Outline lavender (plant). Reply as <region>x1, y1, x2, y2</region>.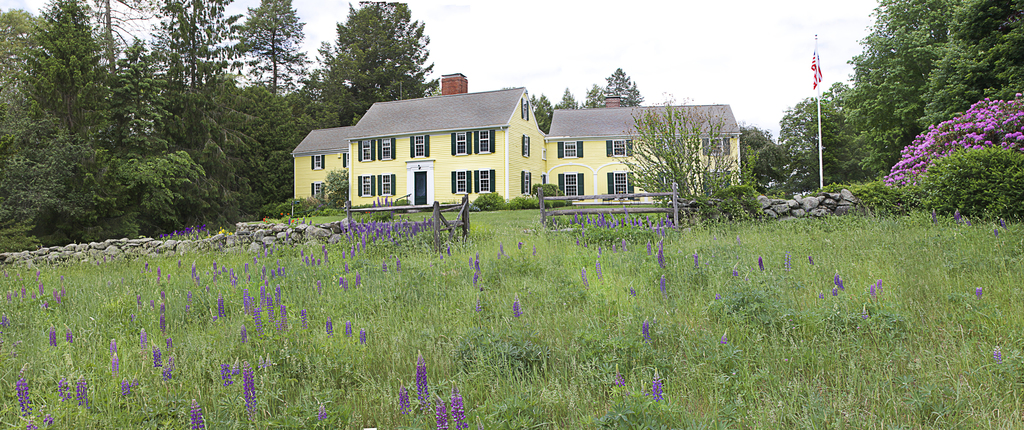
<region>654, 245, 672, 273</region>.
